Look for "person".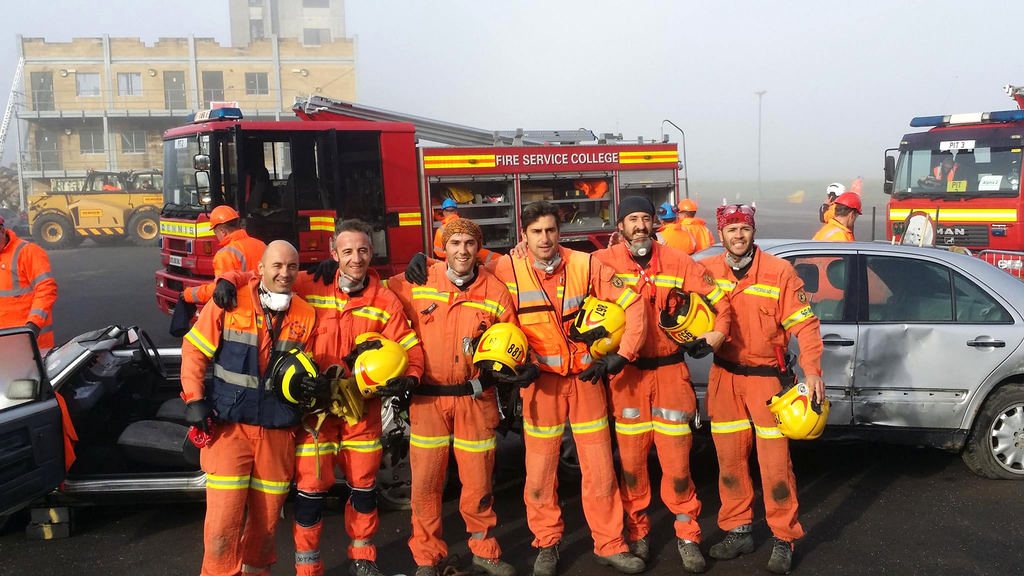
Found: bbox=(706, 202, 827, 573).
